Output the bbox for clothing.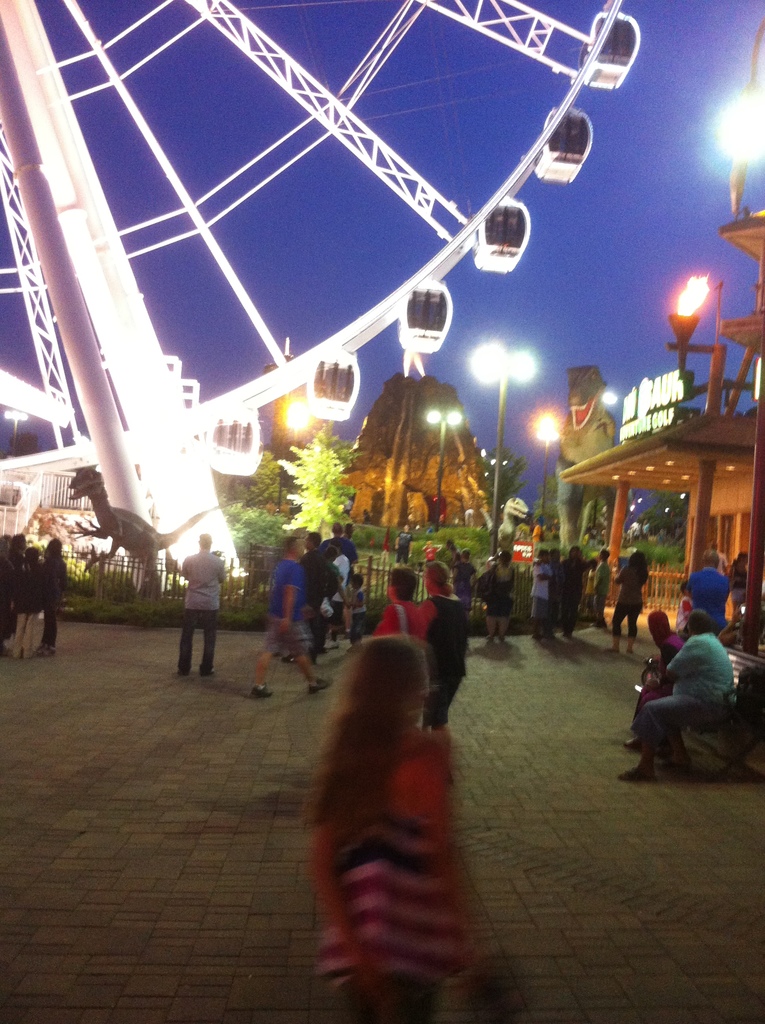
detection(373, 604, 427, 641).
